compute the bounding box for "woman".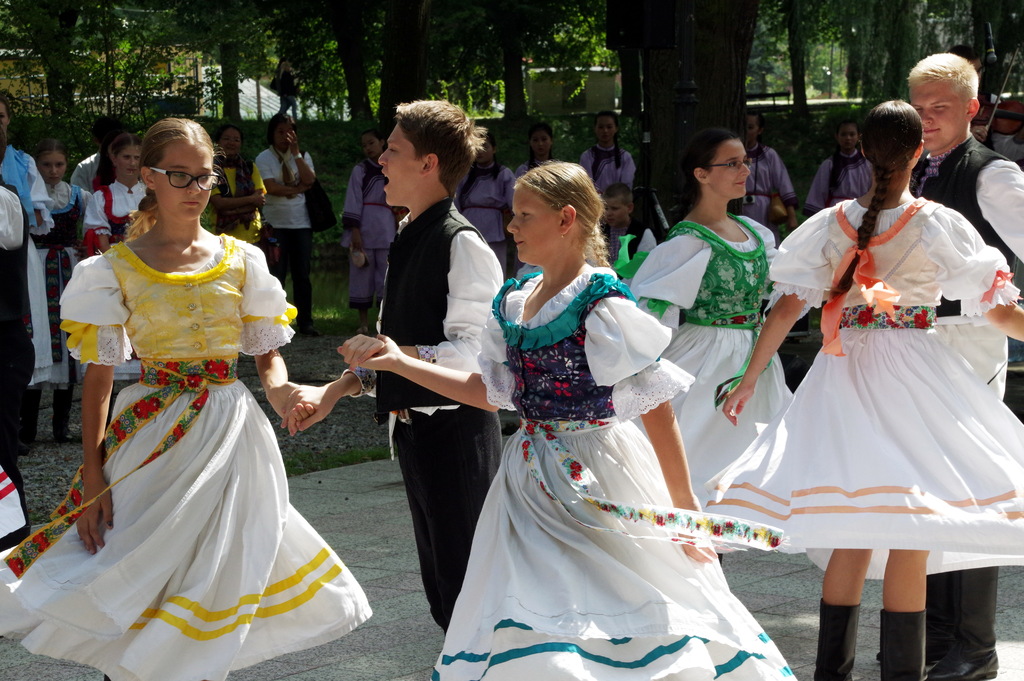
rect(628, 129, 810, 554).
